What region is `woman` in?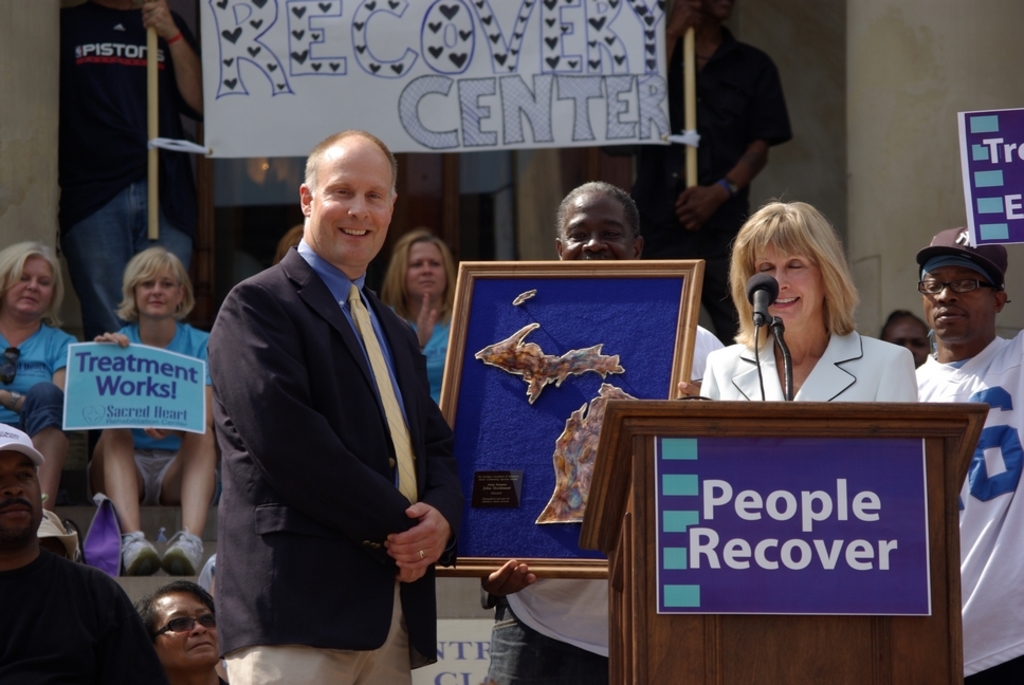
(left=130, top=578, right=226, bottom=684).
